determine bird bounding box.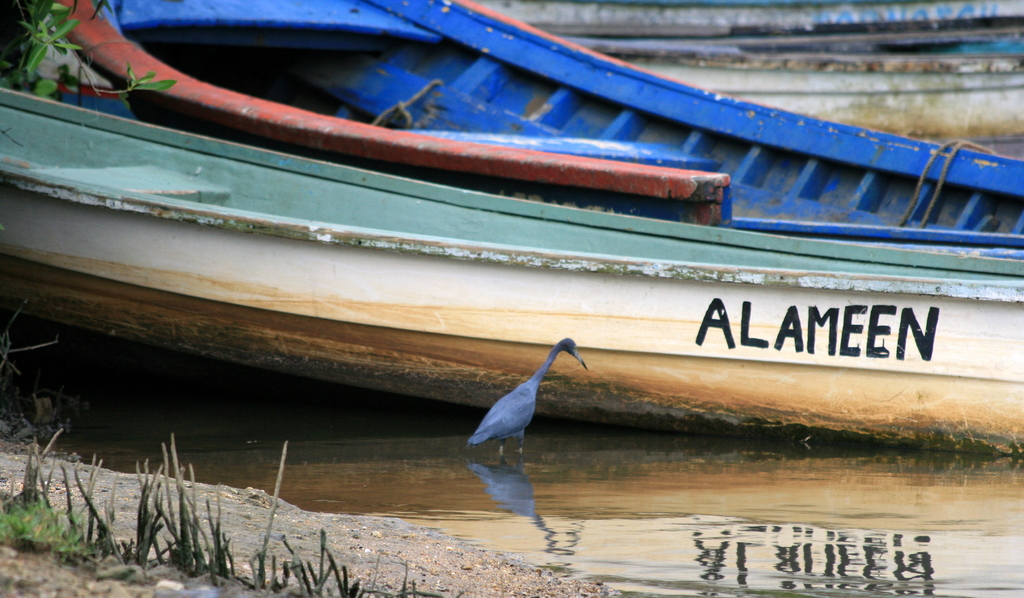
Determined: <region>467, 337, 591, 459</region>.
